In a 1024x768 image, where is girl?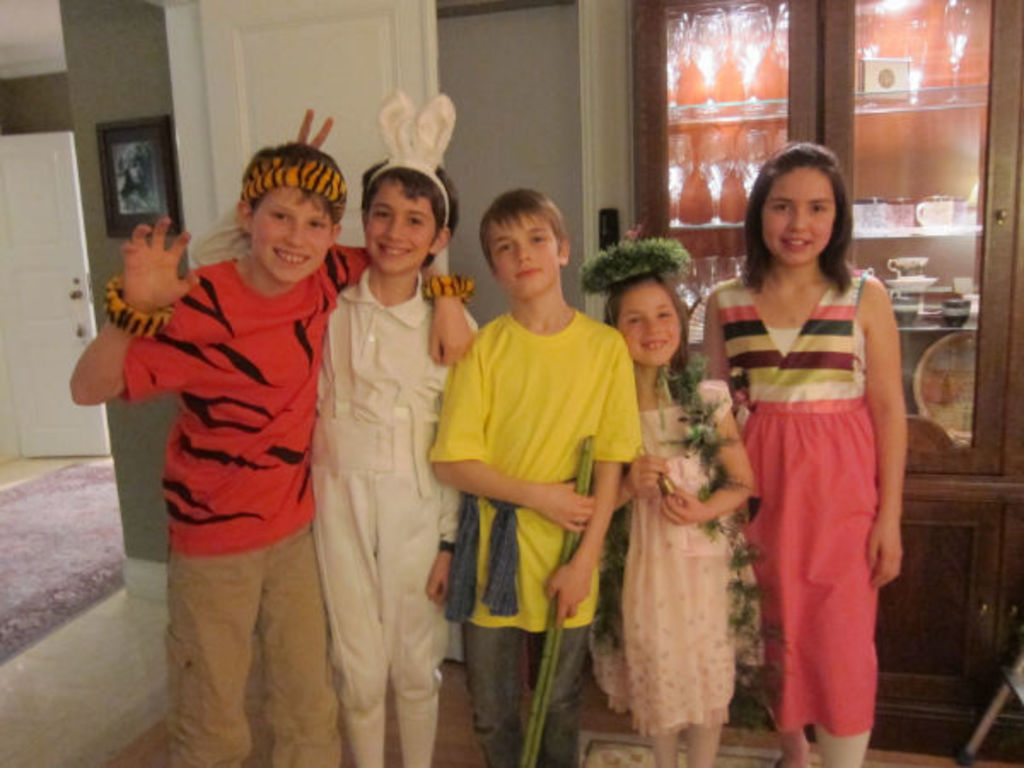
locate(577, 242, 754, 766).
